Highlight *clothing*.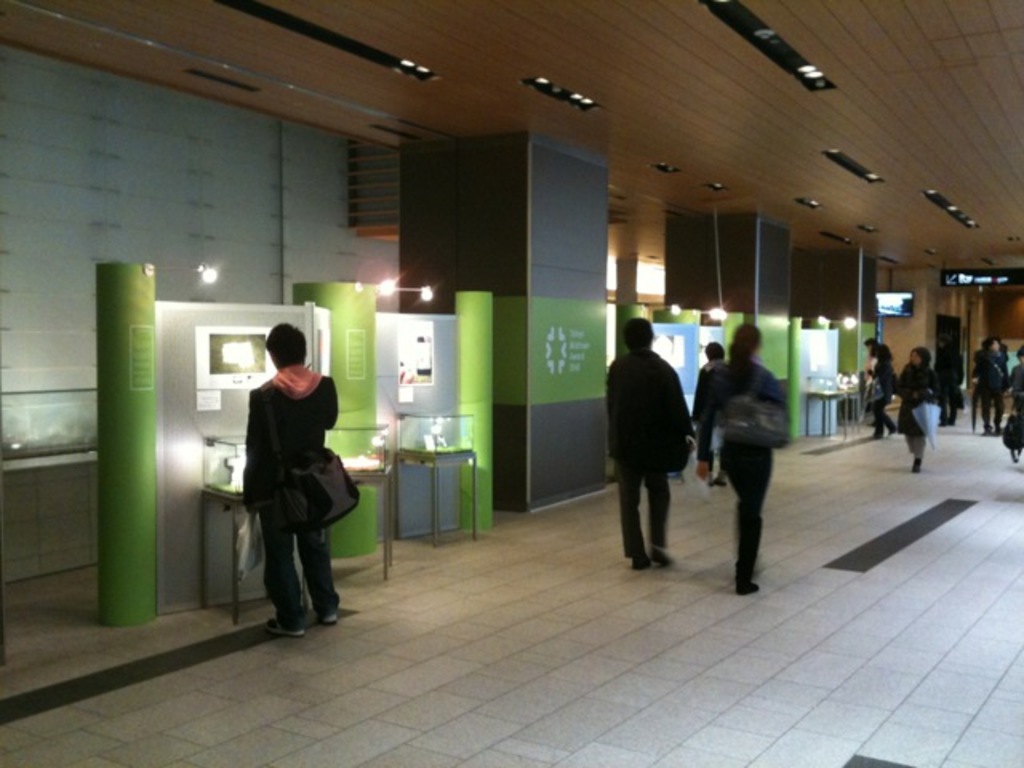
Highlighted region: 690/363/784/576.
